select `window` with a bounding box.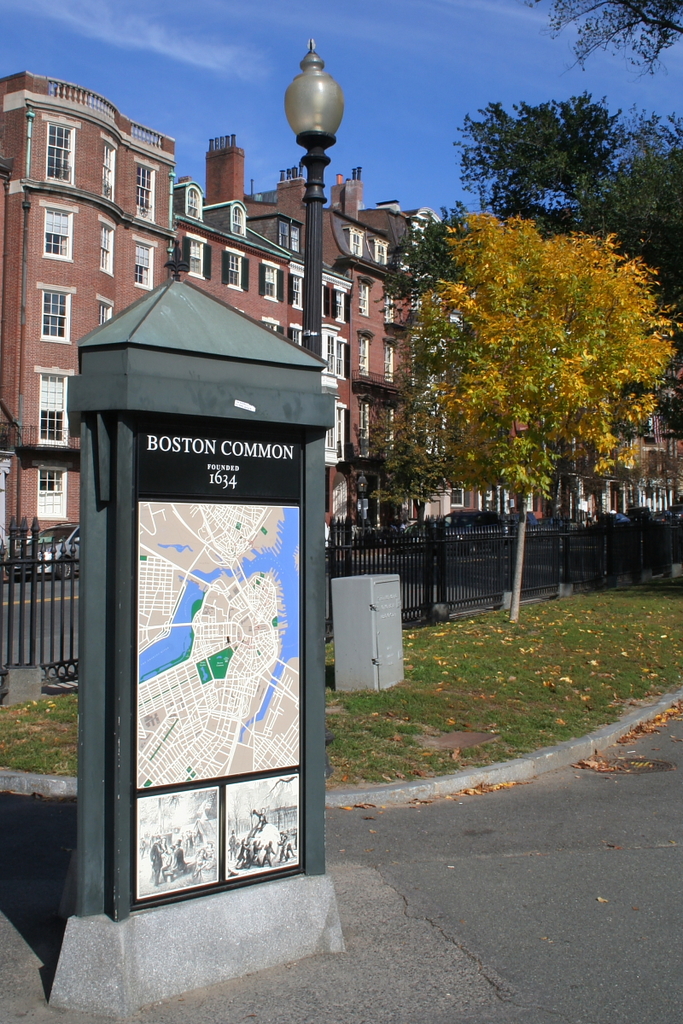
bbox=(225, 250, 249, 289).
